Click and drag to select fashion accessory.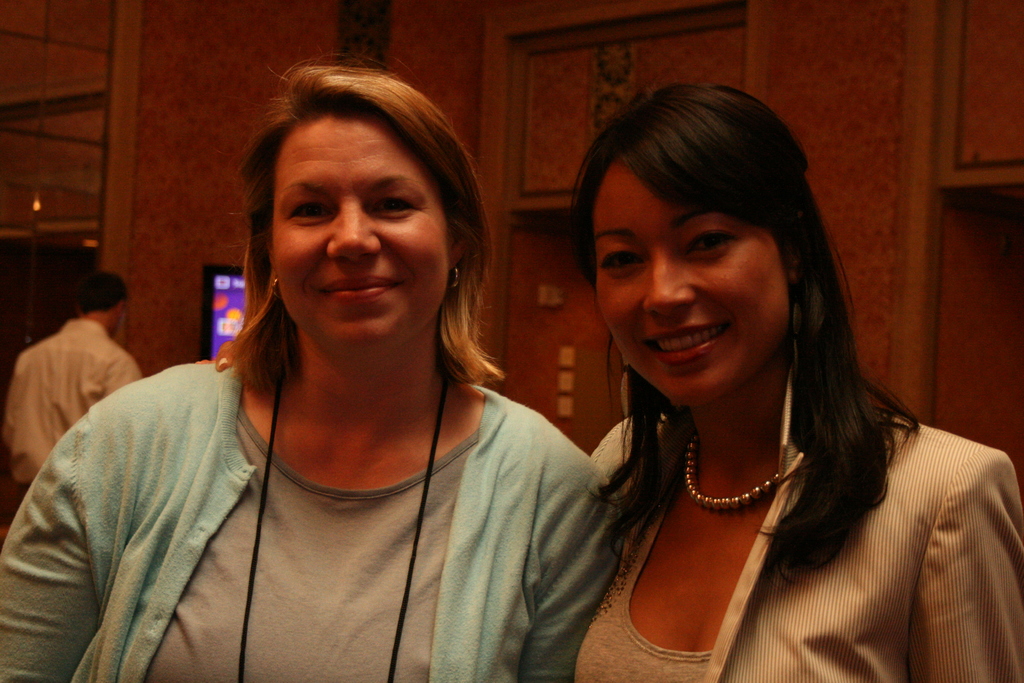
Selection: {"x1": 237, "y1": 372, "x2": 445, "y2": 682}.
